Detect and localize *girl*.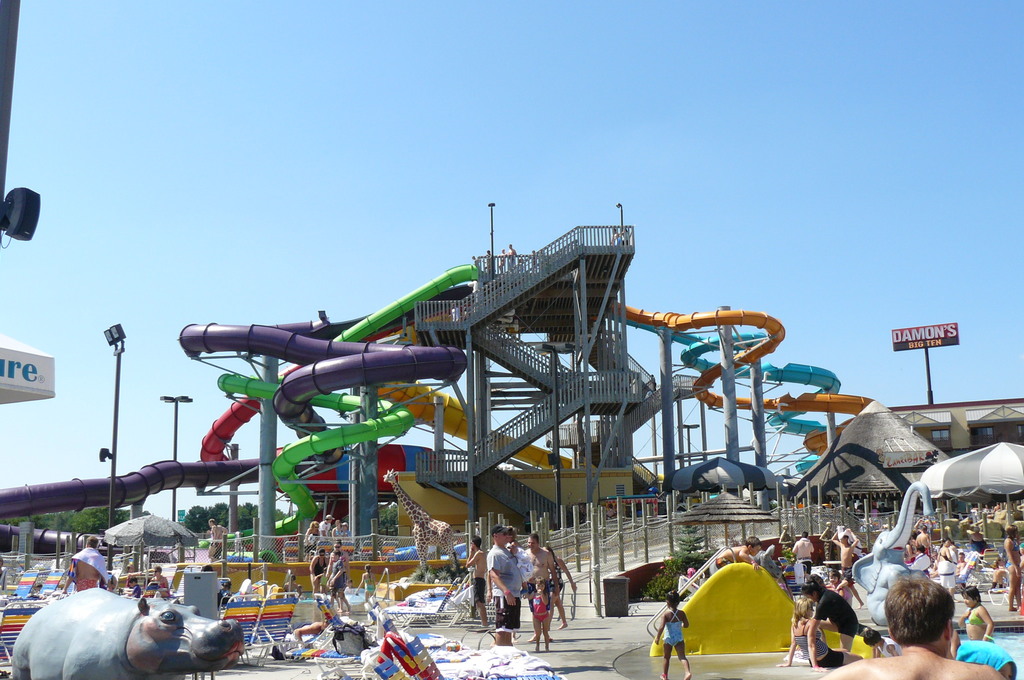
Localized at {"x1": 955, "y1": 582, "x2": 1009, "y2": 644}.
